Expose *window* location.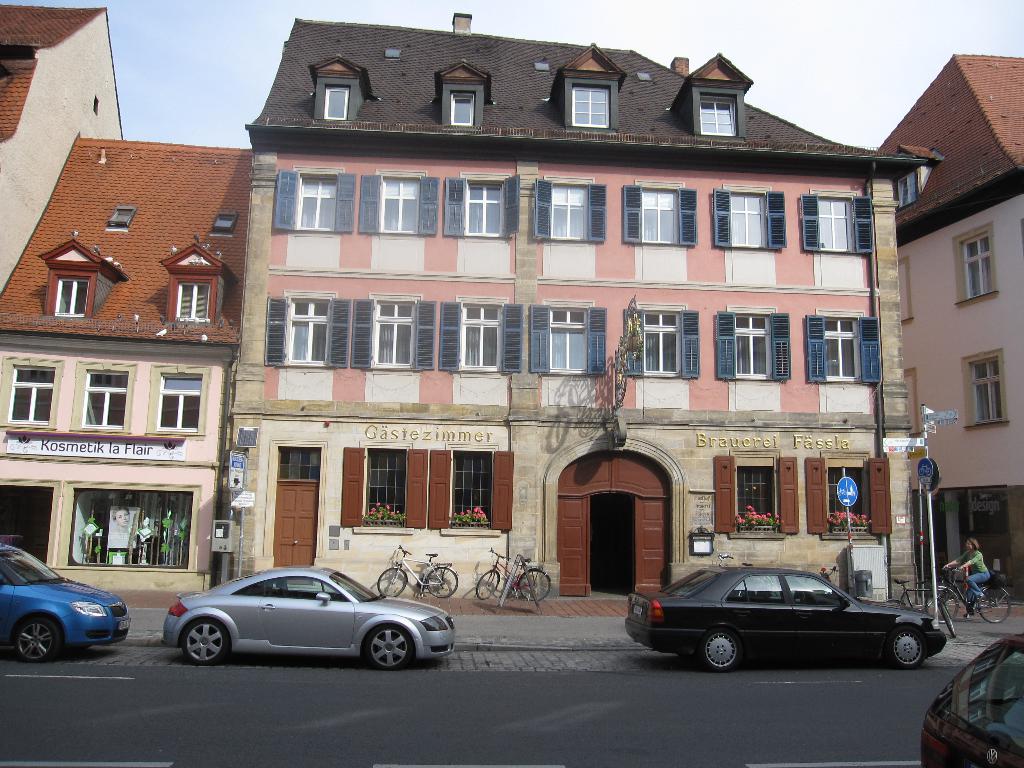
Exposed at l=550, t=182, r=586, b=239.
